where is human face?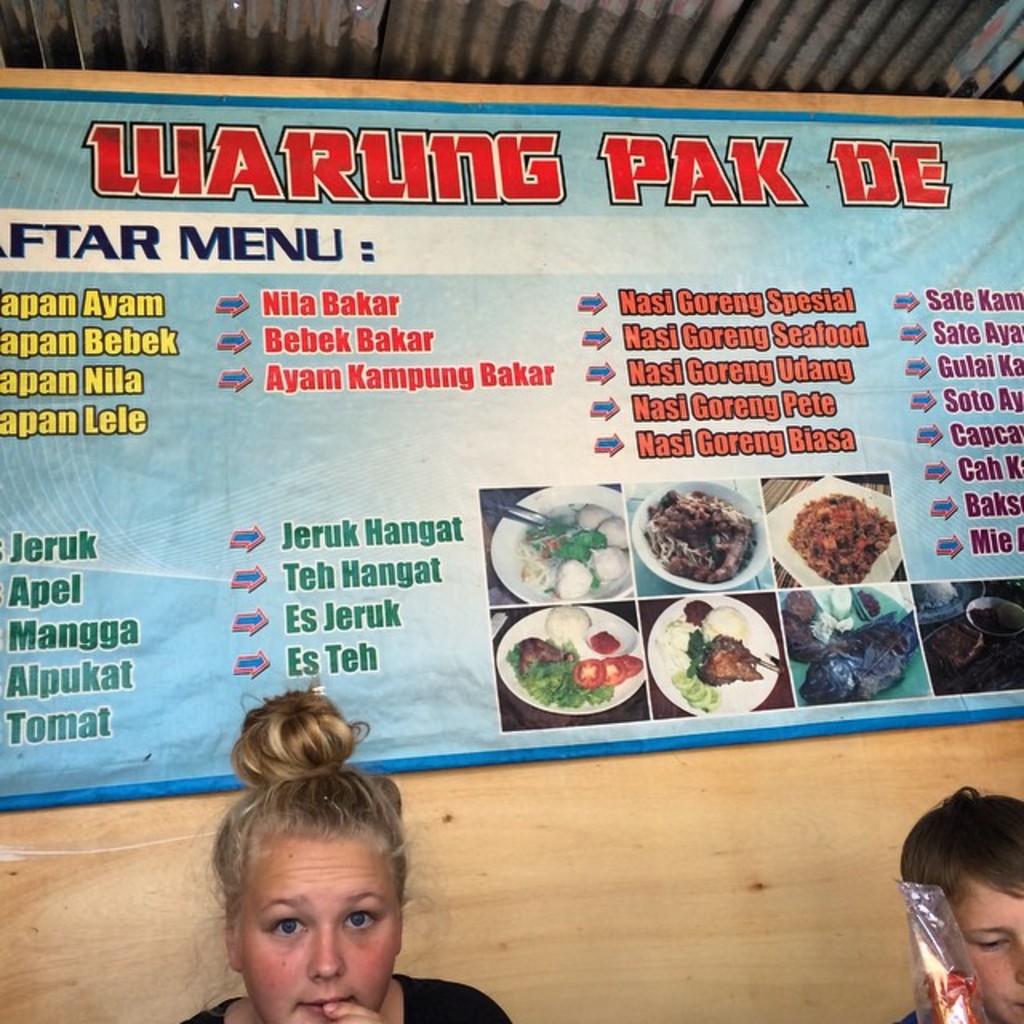
238,826,398,1022.
